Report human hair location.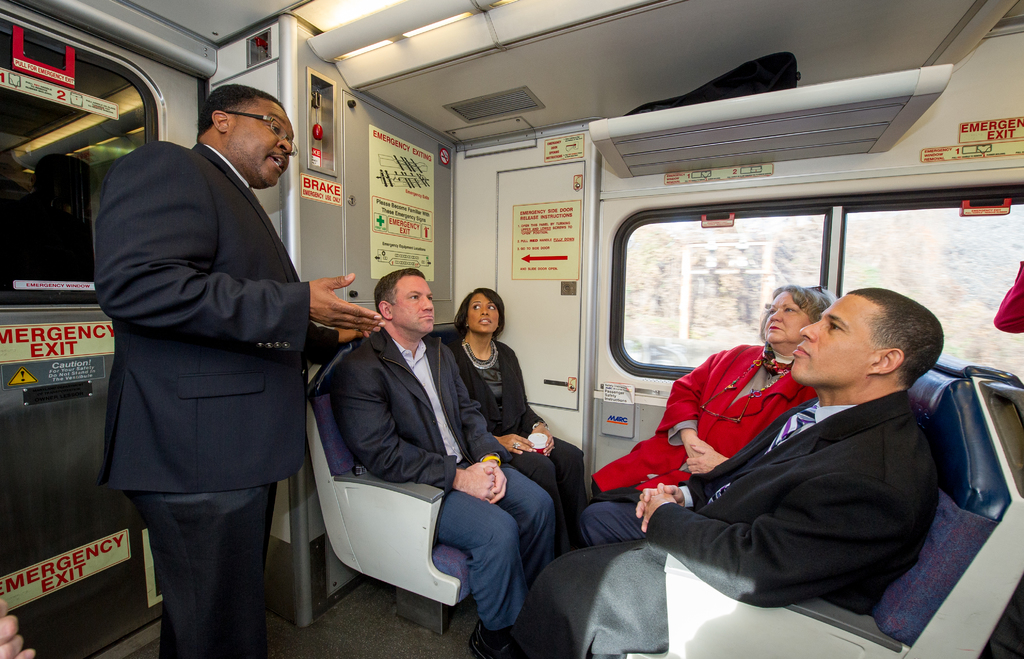
Report: l=453, t=287, r=509, b=341.
